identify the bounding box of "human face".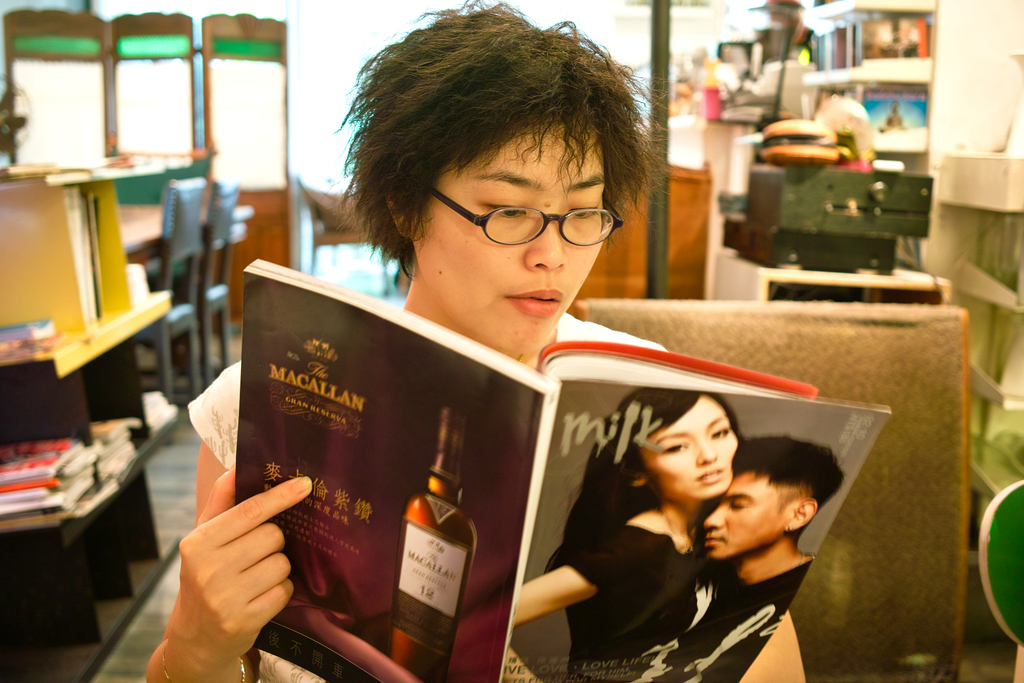
[640,399,739,502].
